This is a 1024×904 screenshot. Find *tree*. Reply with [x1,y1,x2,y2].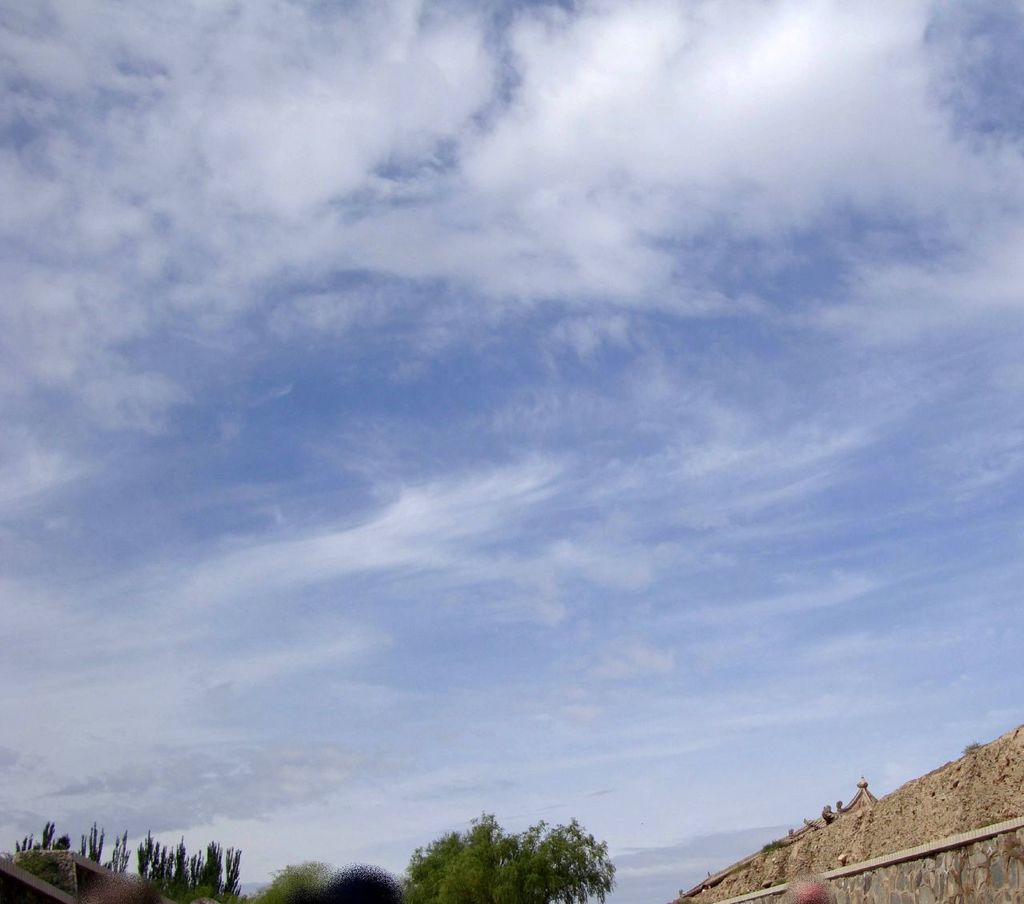
[404,795,666,897].
